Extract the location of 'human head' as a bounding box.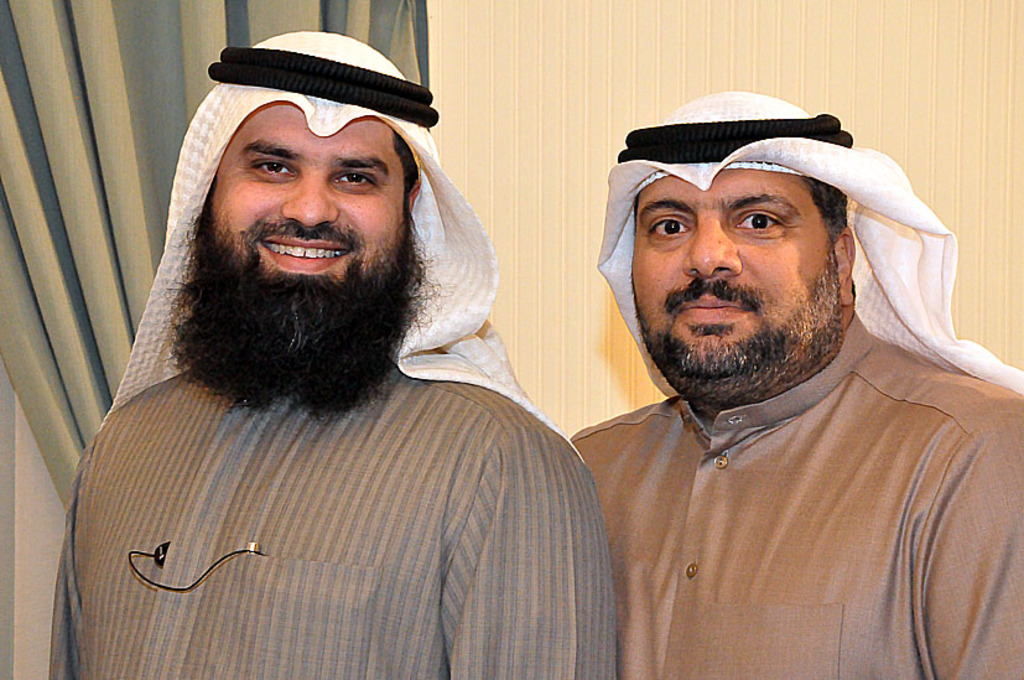
144, 79, 467, 349.
